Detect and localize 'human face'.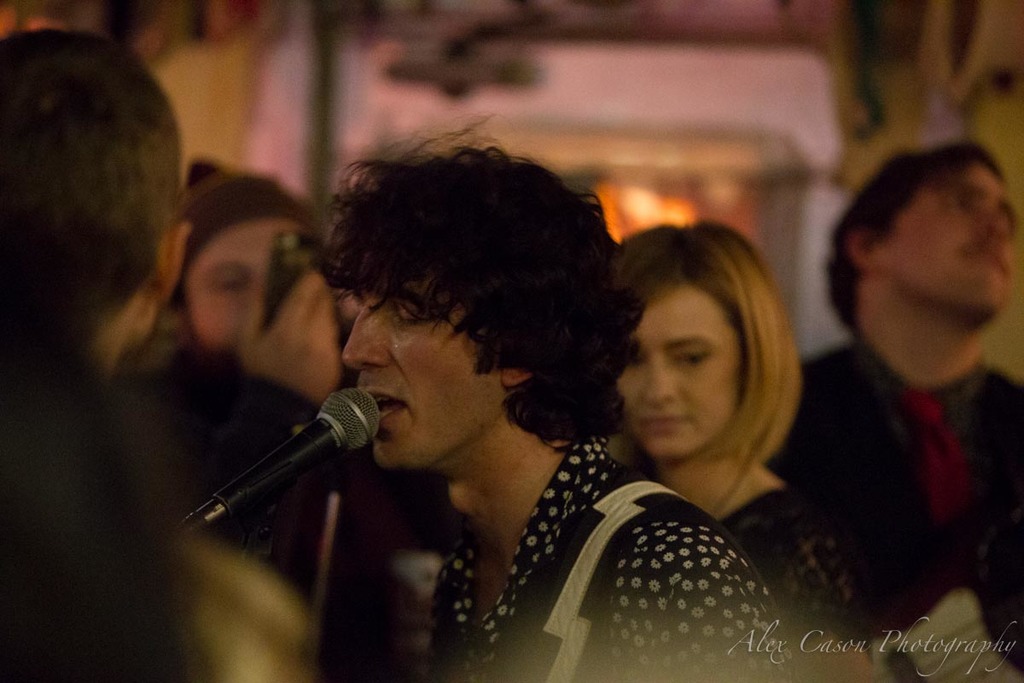
Localized at BBox(876, 167, 1016, 313).
